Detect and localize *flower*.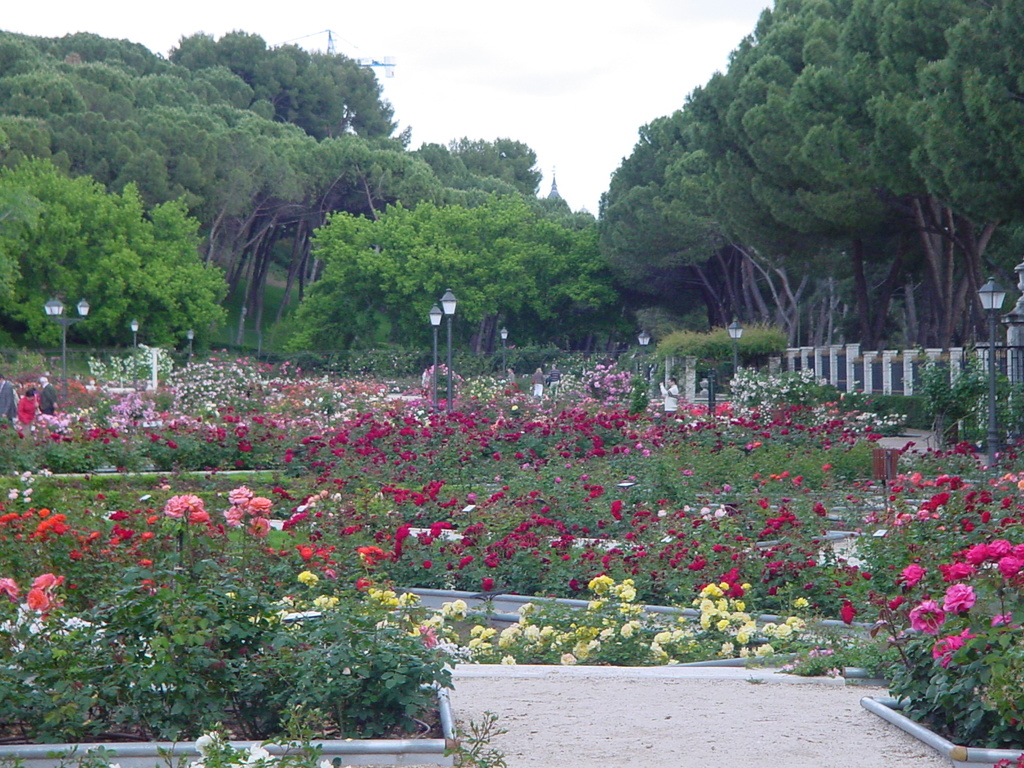
Localized at locate(248, 495, 269, 512).
